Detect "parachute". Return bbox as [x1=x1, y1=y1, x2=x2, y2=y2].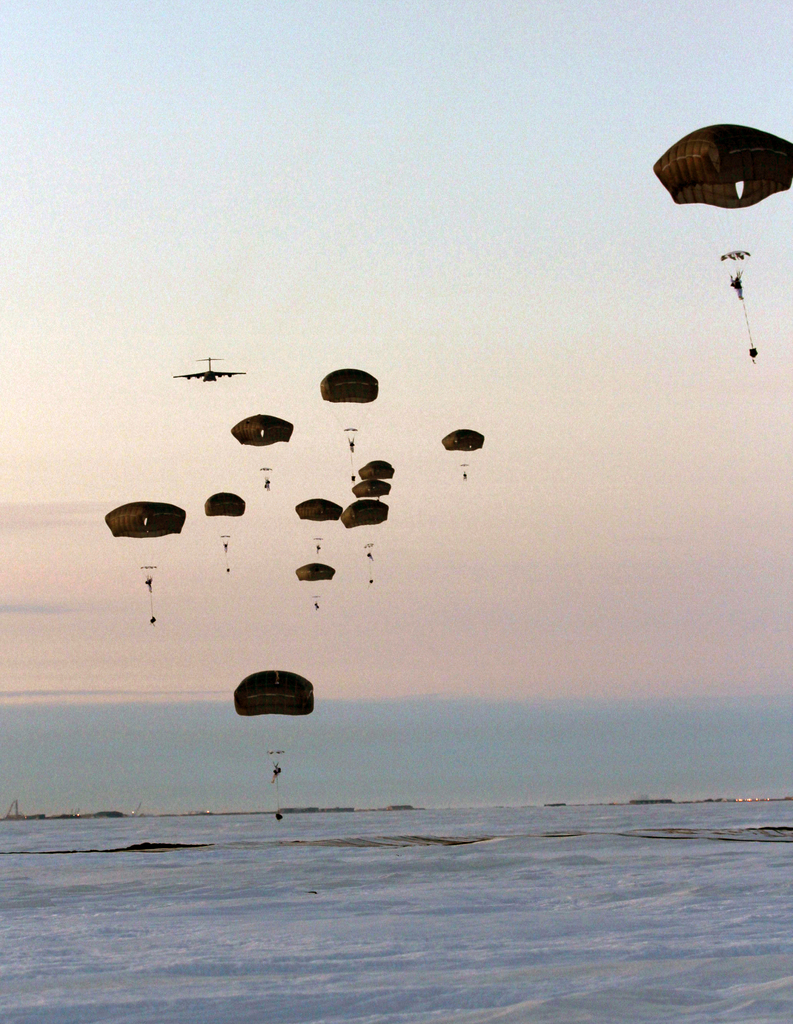
[x1=105, y1=500, x2=189, y2=627].
